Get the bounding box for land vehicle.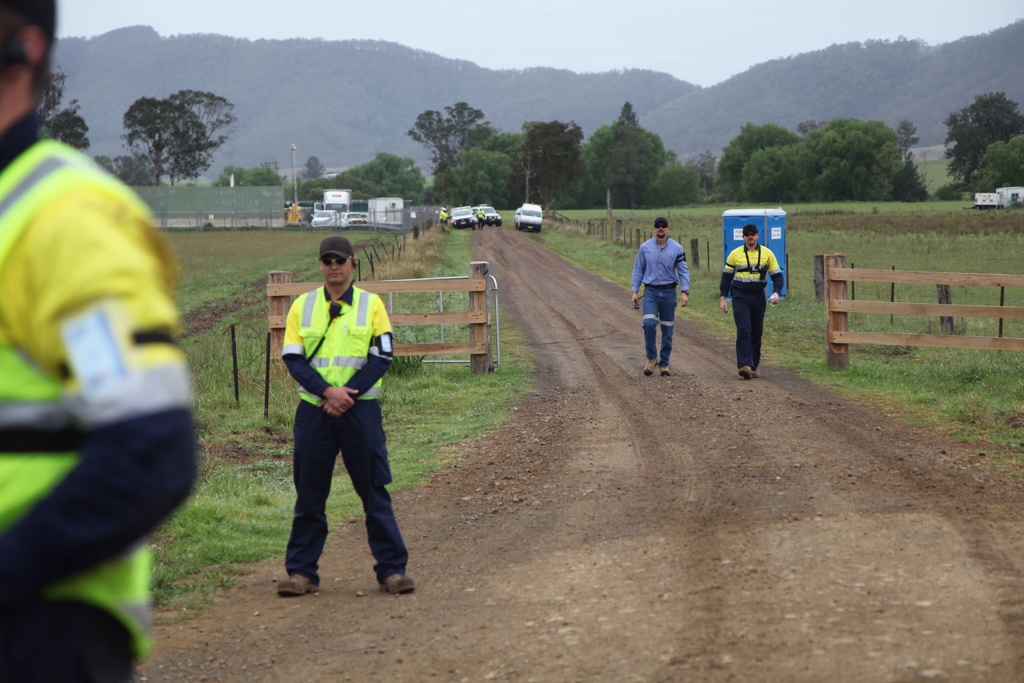
(left=476, top=205, right=502, bottom=226).
